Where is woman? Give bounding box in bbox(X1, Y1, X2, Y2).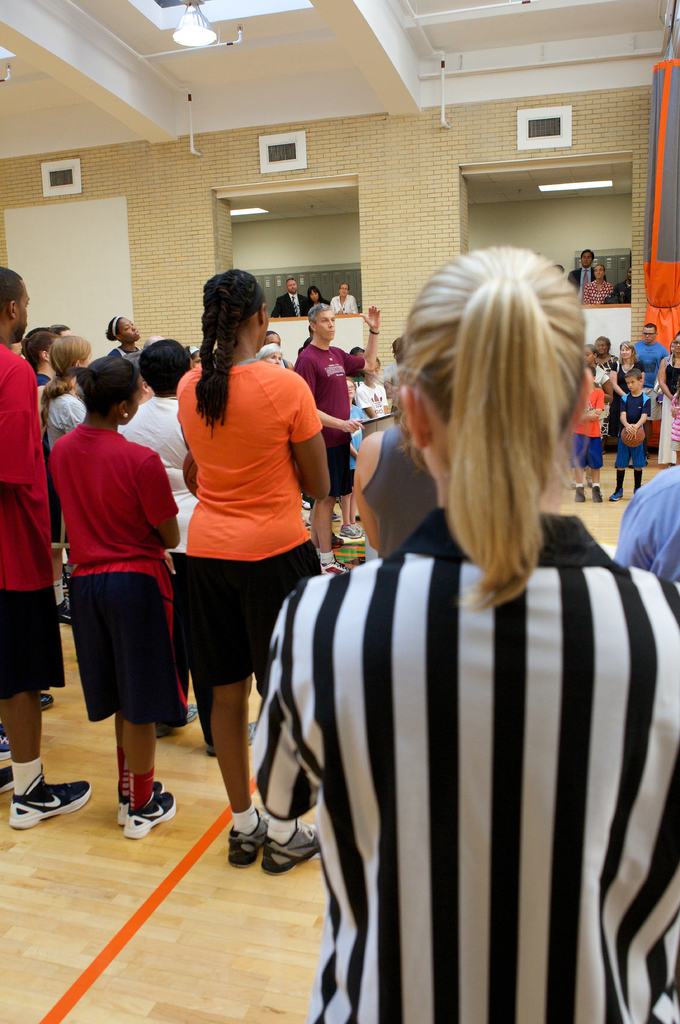
bbox(301, 288, 331, 318).
